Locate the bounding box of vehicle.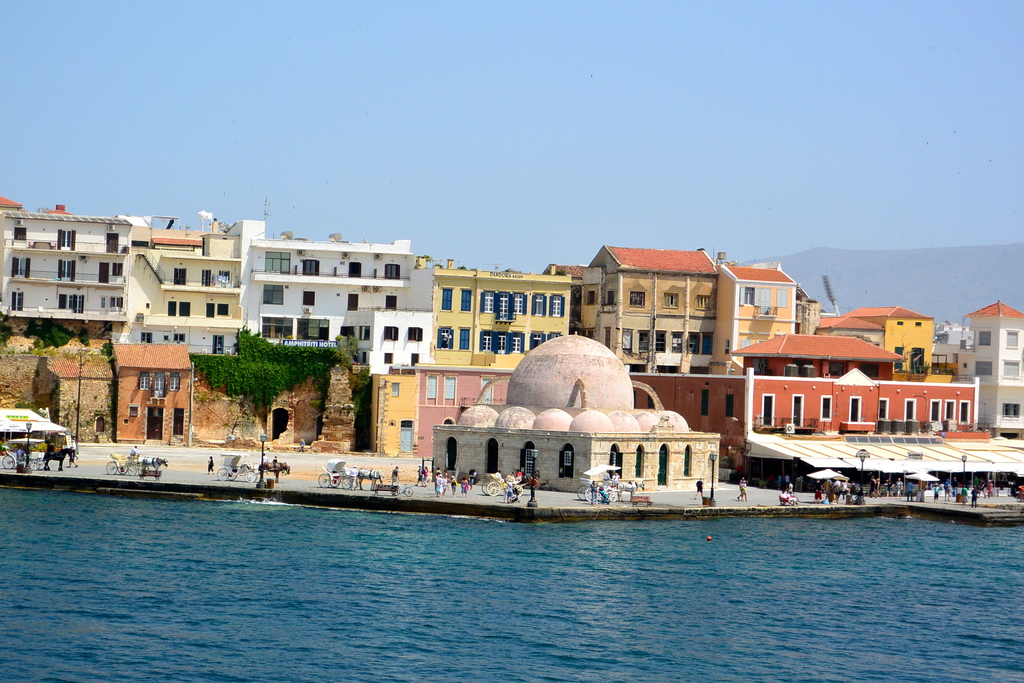
Bounding box: crop(103, 444, 141, 472).
